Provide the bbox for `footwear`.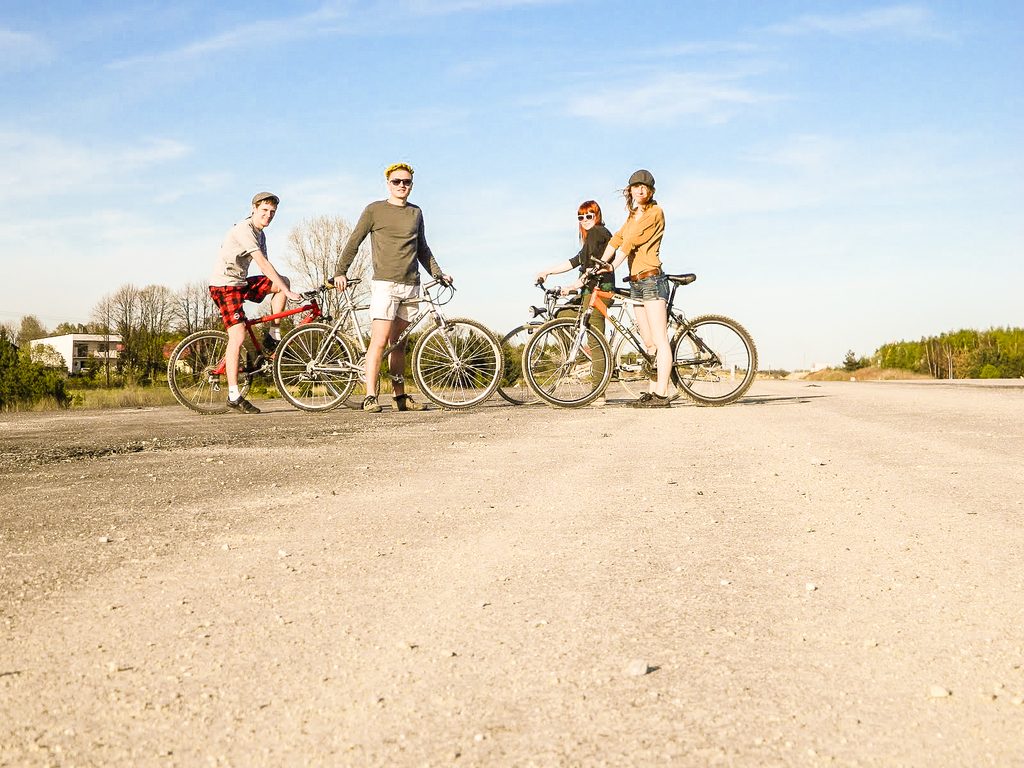
[588, 396, 607, 408].
